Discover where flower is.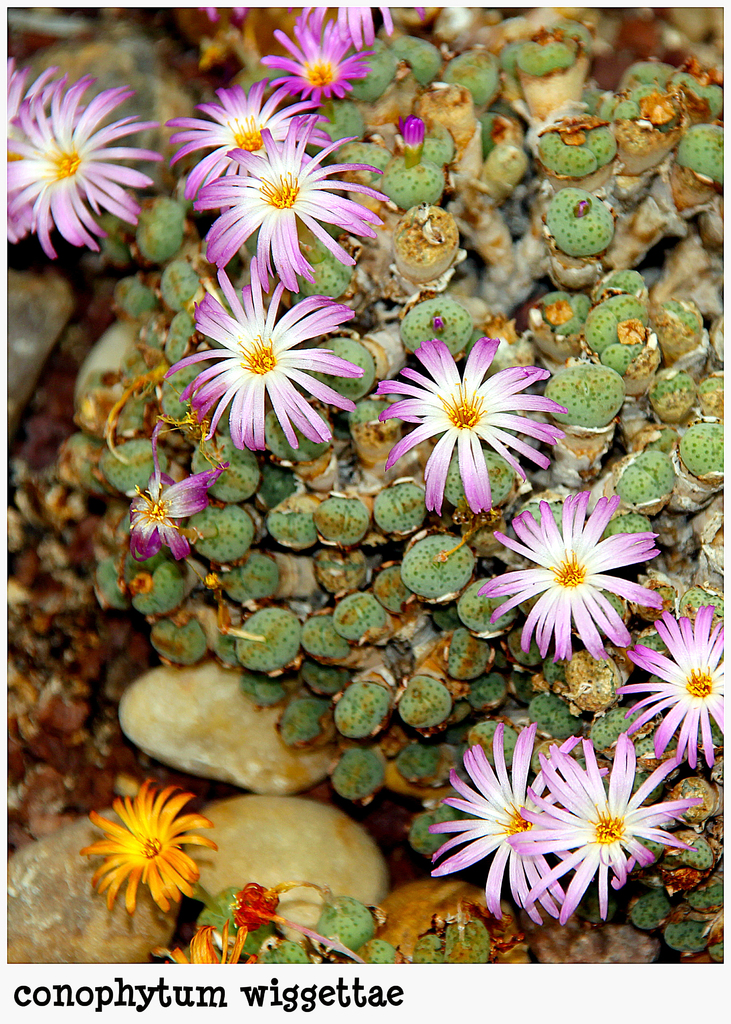
Discovered at detection(259, 26, 370, 99).
